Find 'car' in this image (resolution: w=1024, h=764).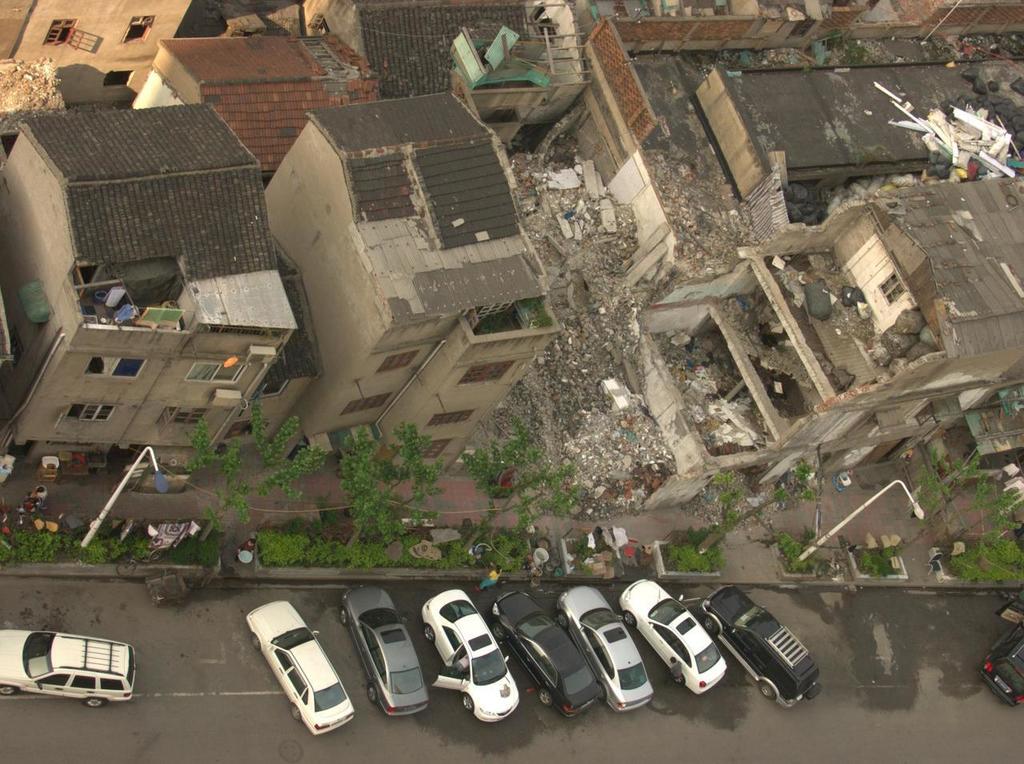
{"left": 488, "top": 590, "right": 603, "bottom": 722}.
